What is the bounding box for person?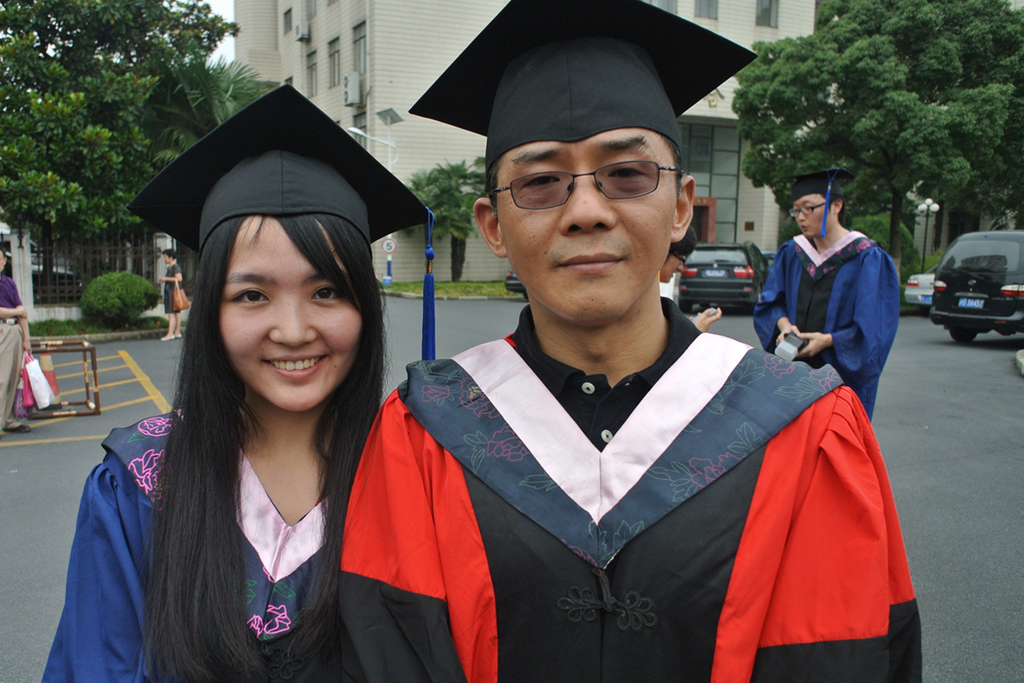
[x1=335, y1=0, x2=924, y2=682].
